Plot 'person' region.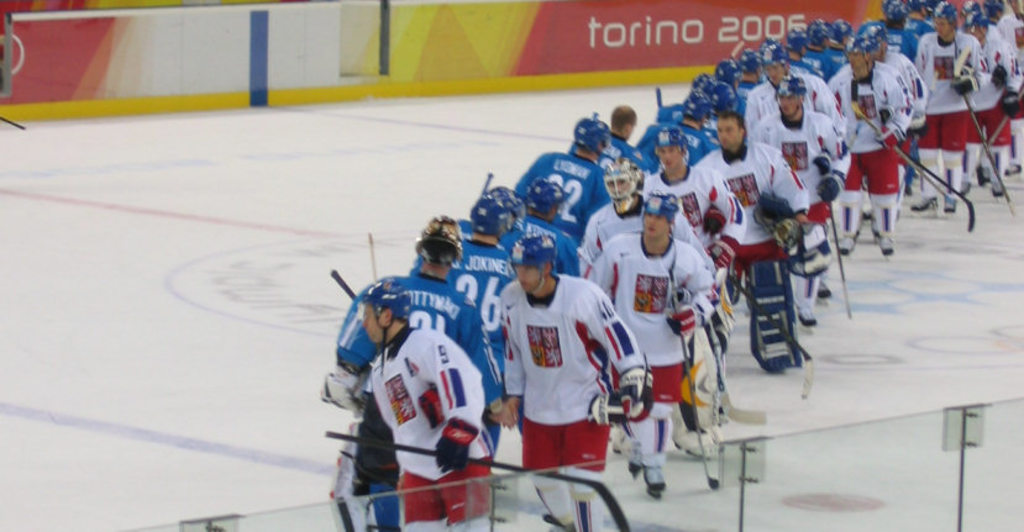
Plotted at 340,201,503,521.
